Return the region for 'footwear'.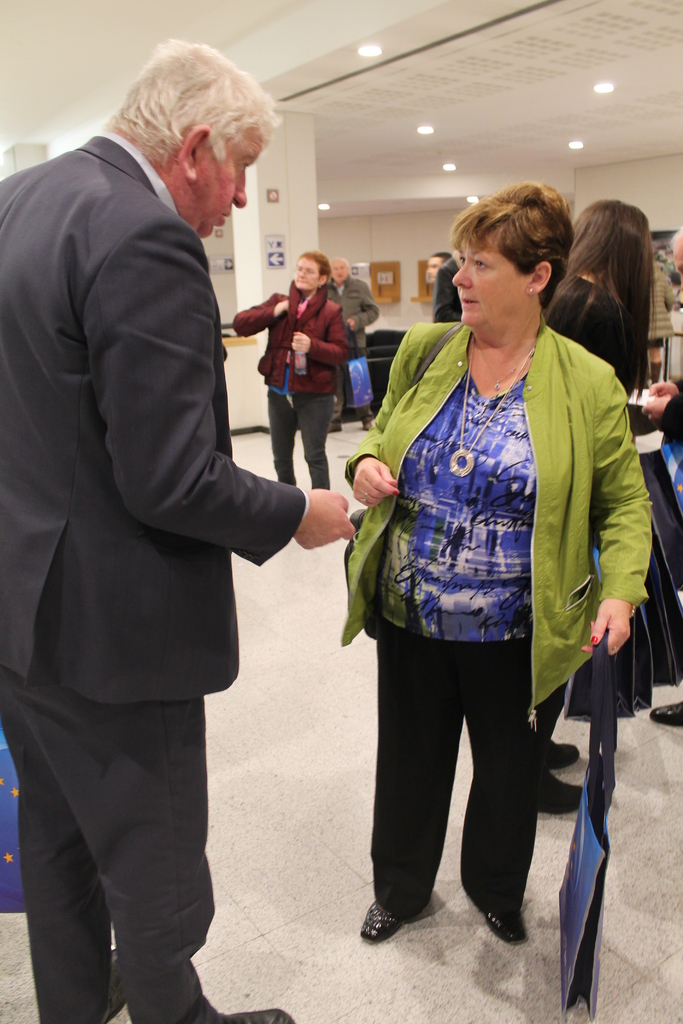
select_region(536, 767, 581, 816).
